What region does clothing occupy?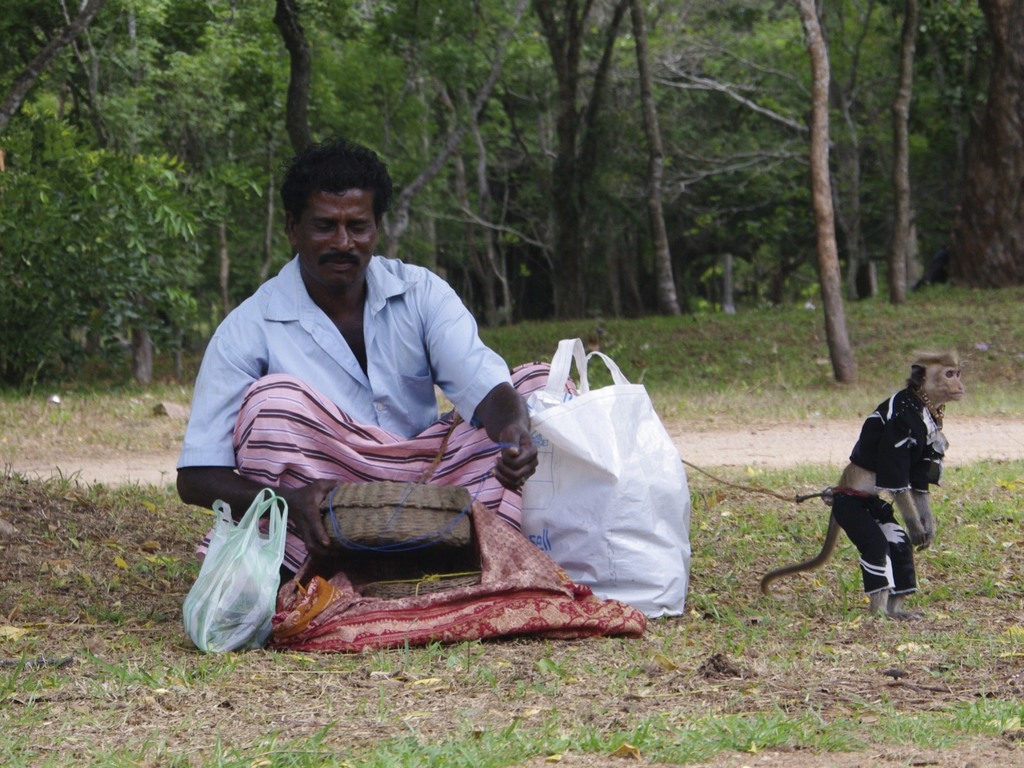
left=177, top=167, right=545, bottom=634.
